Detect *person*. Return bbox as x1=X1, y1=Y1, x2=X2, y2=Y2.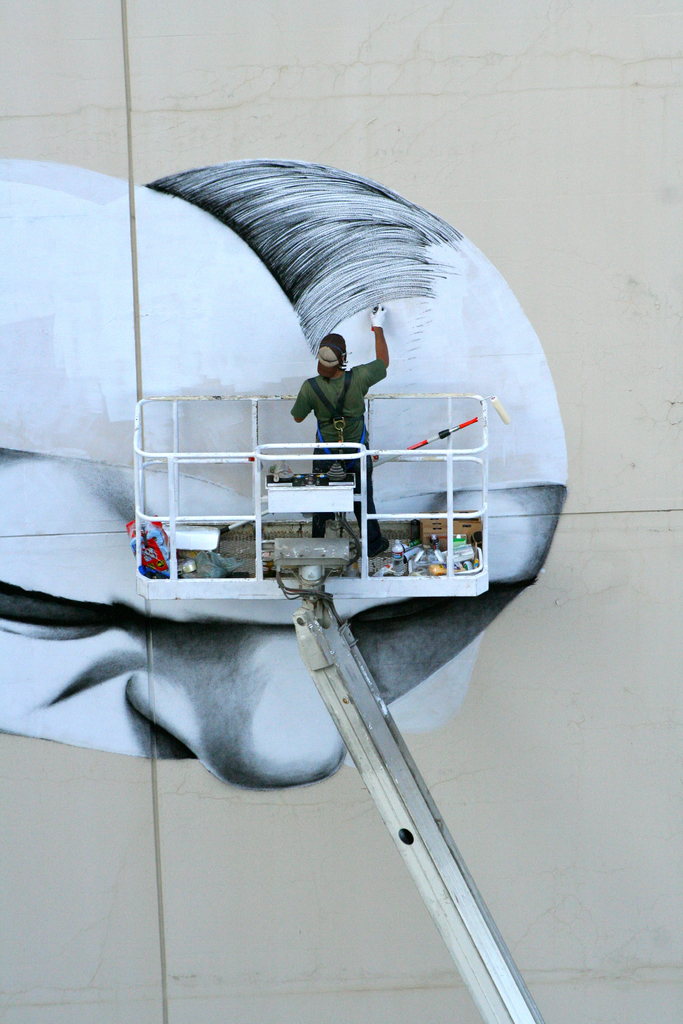
x1=292, y1=296, x2=392, y2=560.
